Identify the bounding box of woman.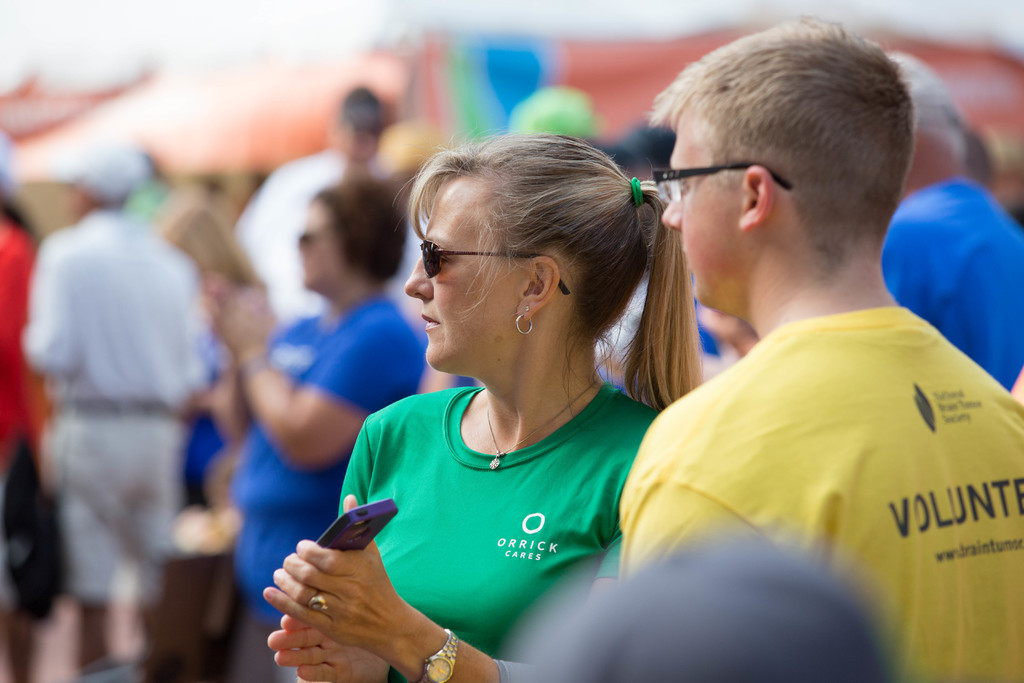
<bbox>275, 112, 723, 672</bbox>.
